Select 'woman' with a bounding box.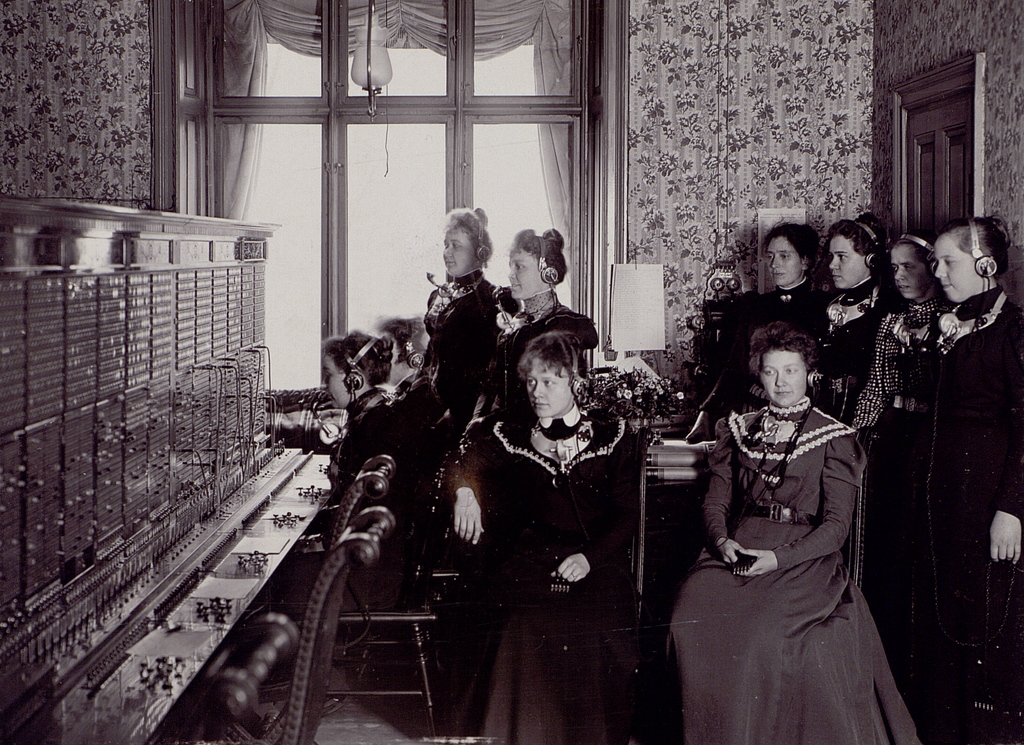
locate(669, 301, 913, 739).
